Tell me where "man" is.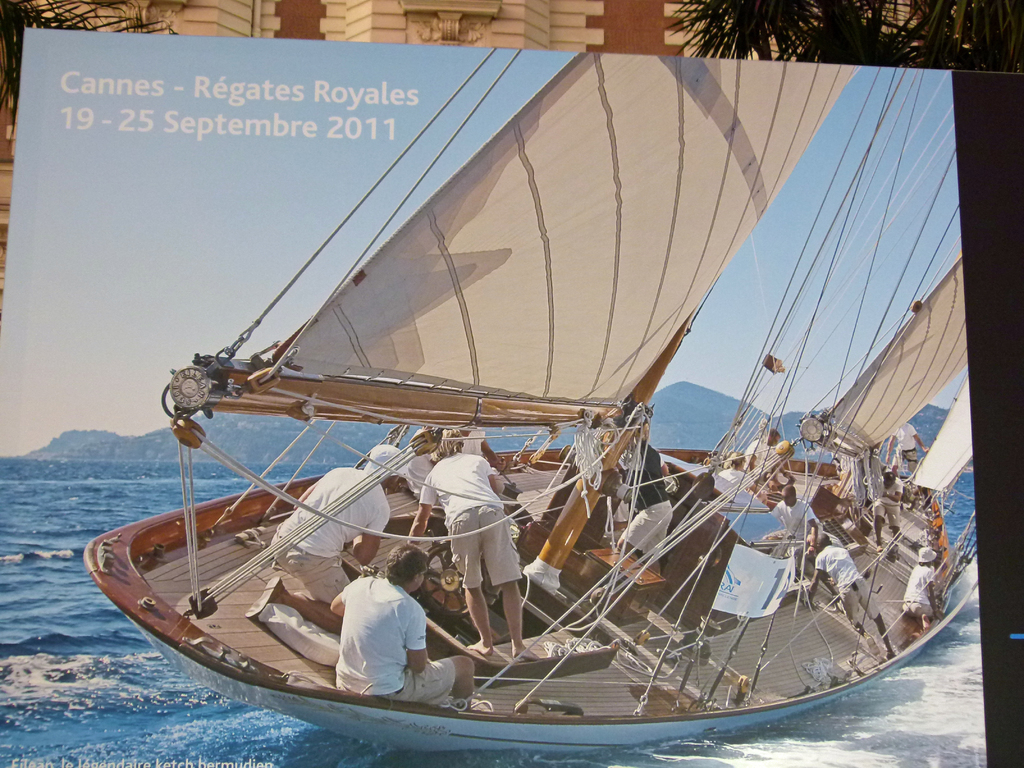
"man" is at left=319, top=536, right=493, bottom=715.
